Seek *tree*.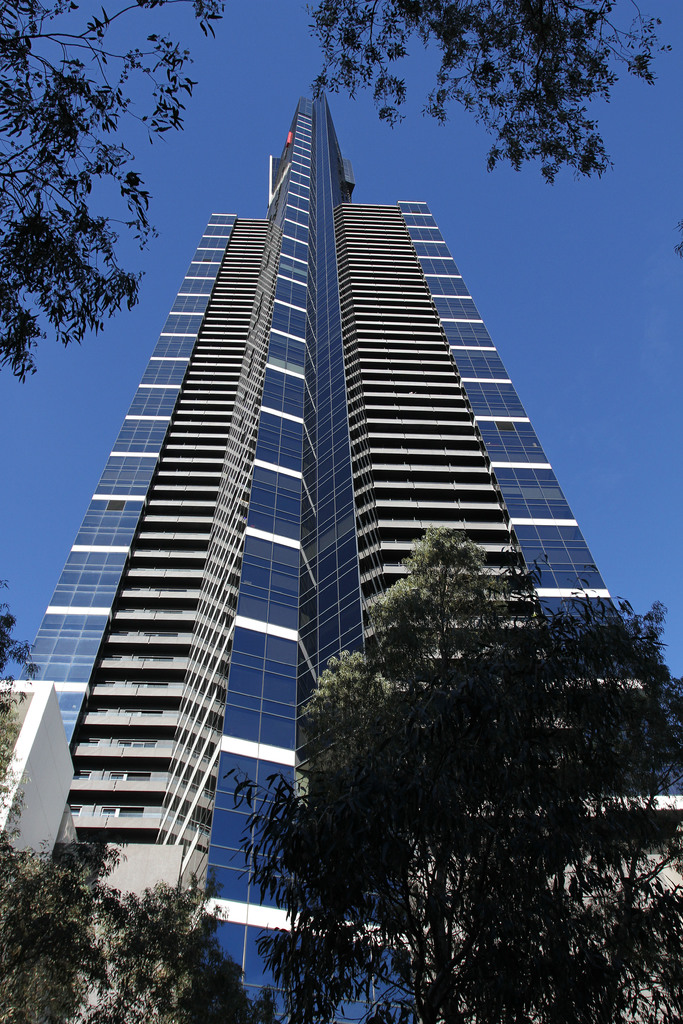
0/0/680/386.
